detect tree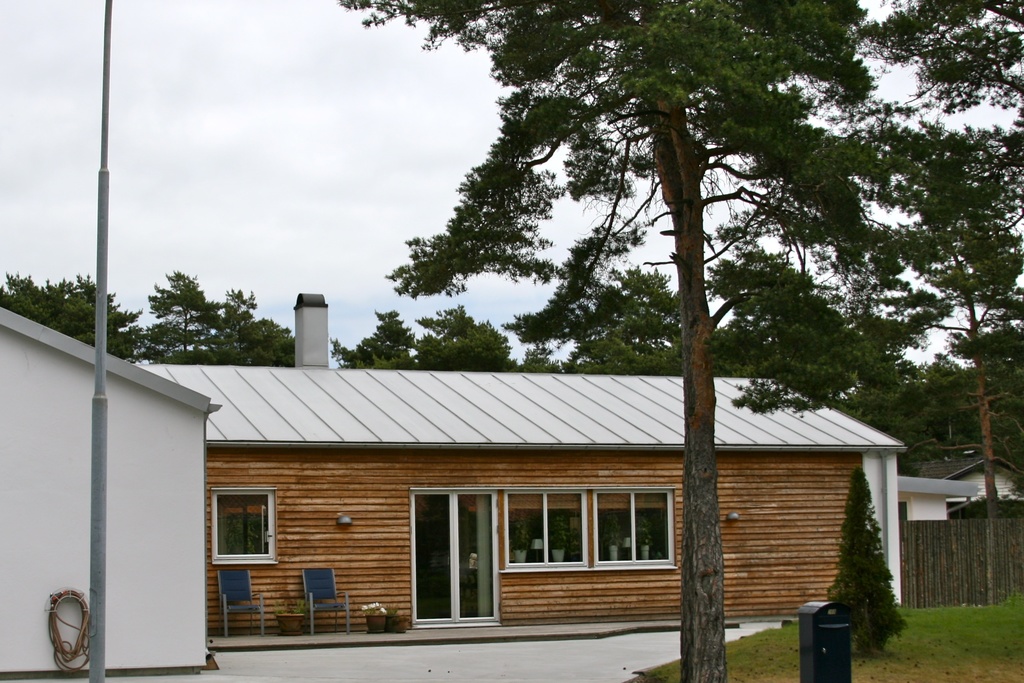
330, 309, 578, 375
